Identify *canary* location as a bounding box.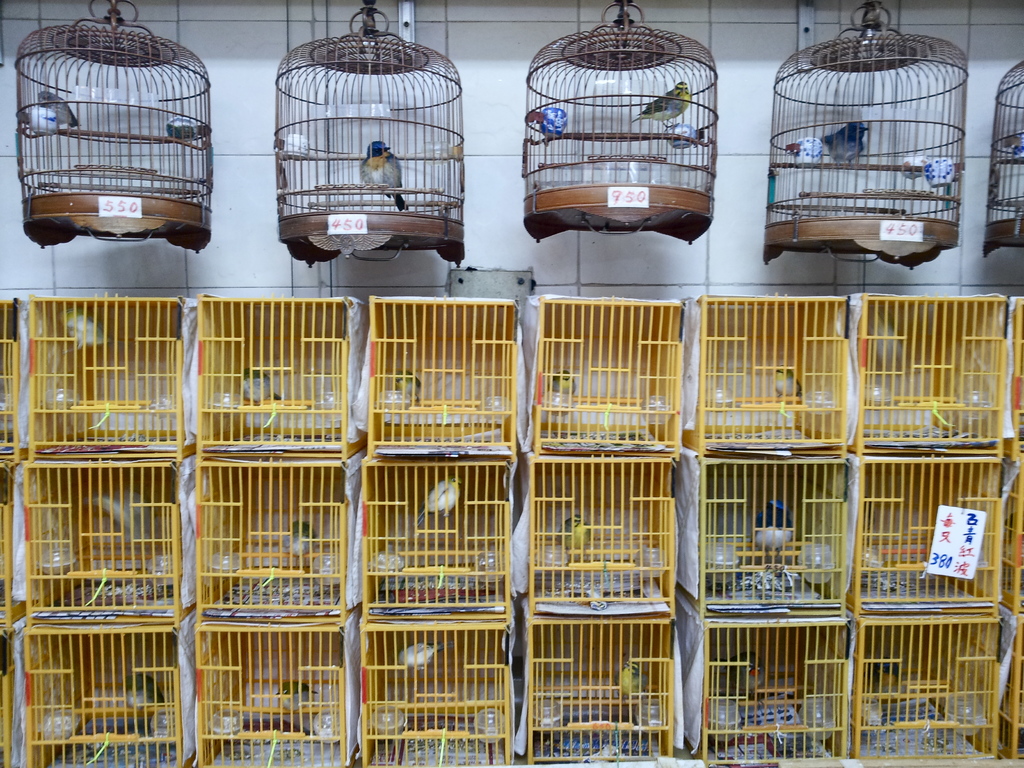
(x1=391, y1=641, x2=452, y2=675).
